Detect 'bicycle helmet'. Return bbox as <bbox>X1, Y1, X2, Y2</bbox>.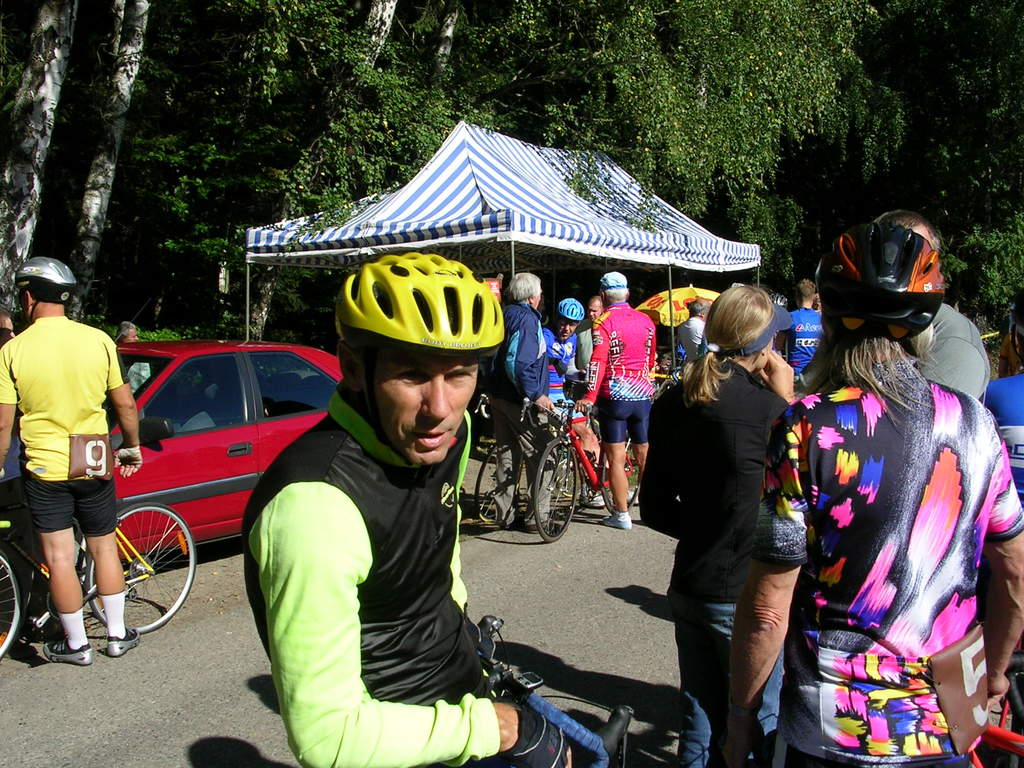
<bbox>825, 207, 941, 339</bbox>.
